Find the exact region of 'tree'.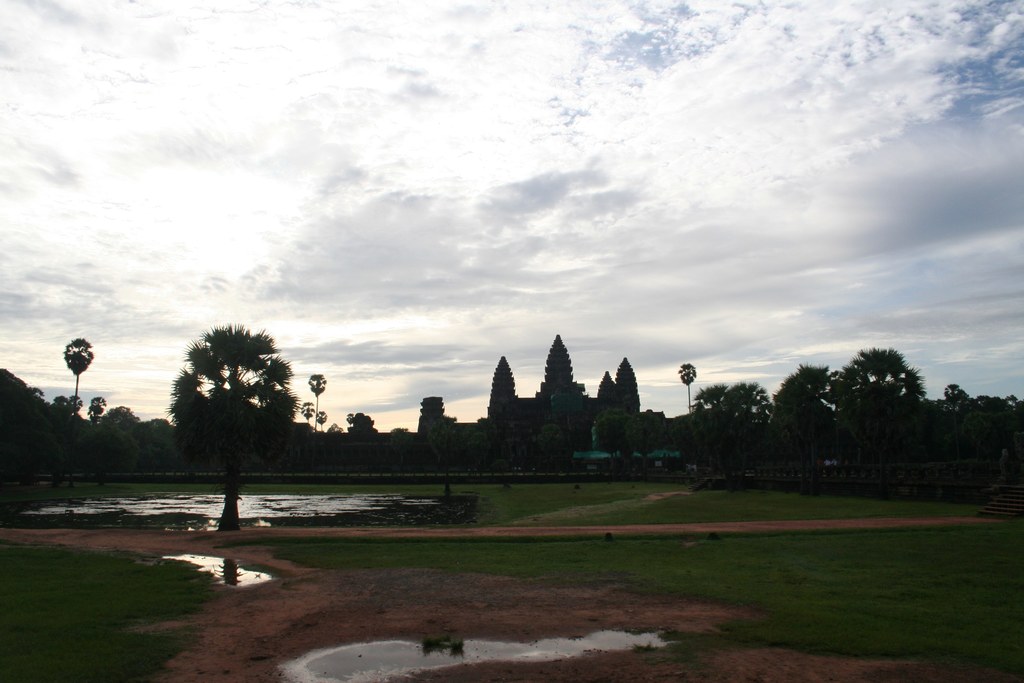
Exact region: region(484, 352, 529, 456).
